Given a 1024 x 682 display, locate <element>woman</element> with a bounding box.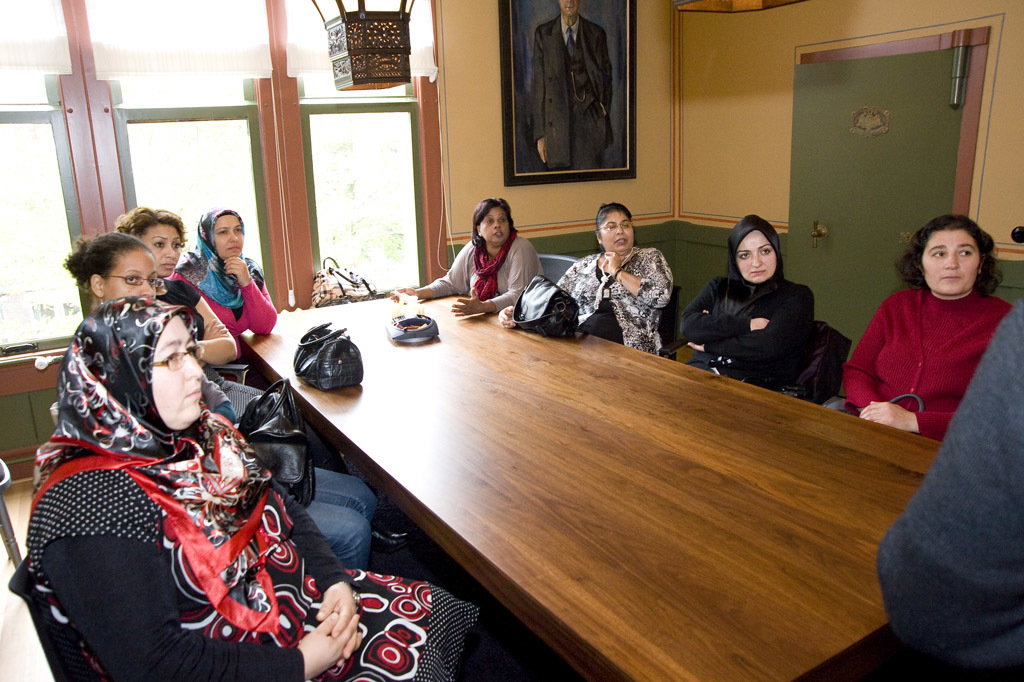
Located: [left=499, top=201, right=678, bottom=361].
